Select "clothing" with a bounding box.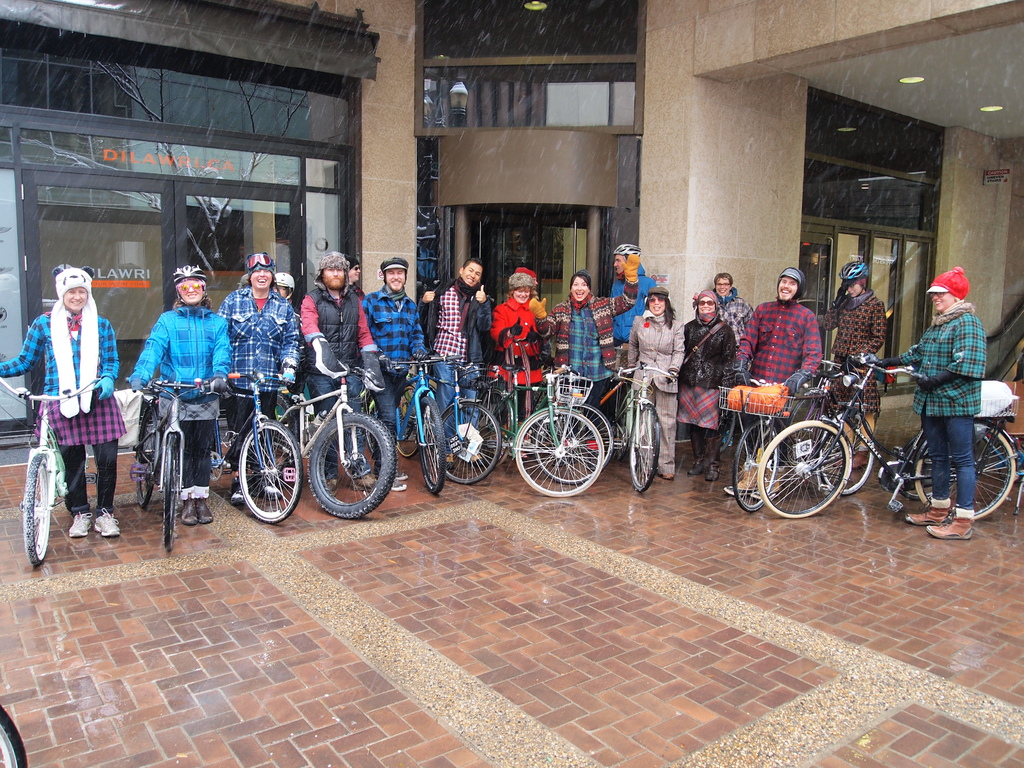
bbox=[485, 291, 555, 417].
